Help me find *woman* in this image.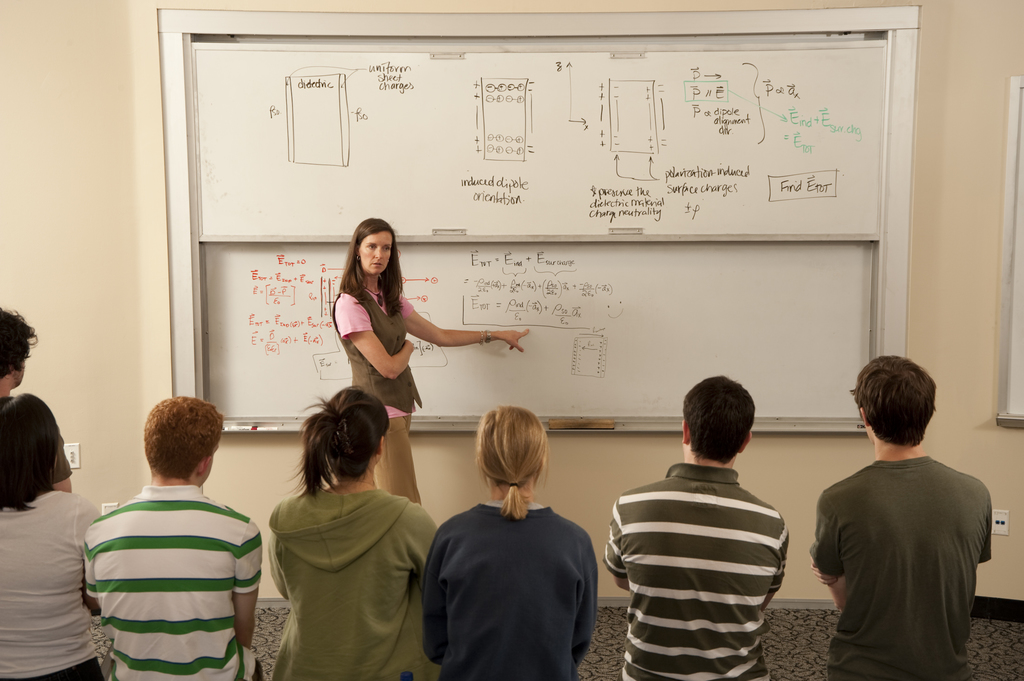
Found it: (329,223,525,500).
